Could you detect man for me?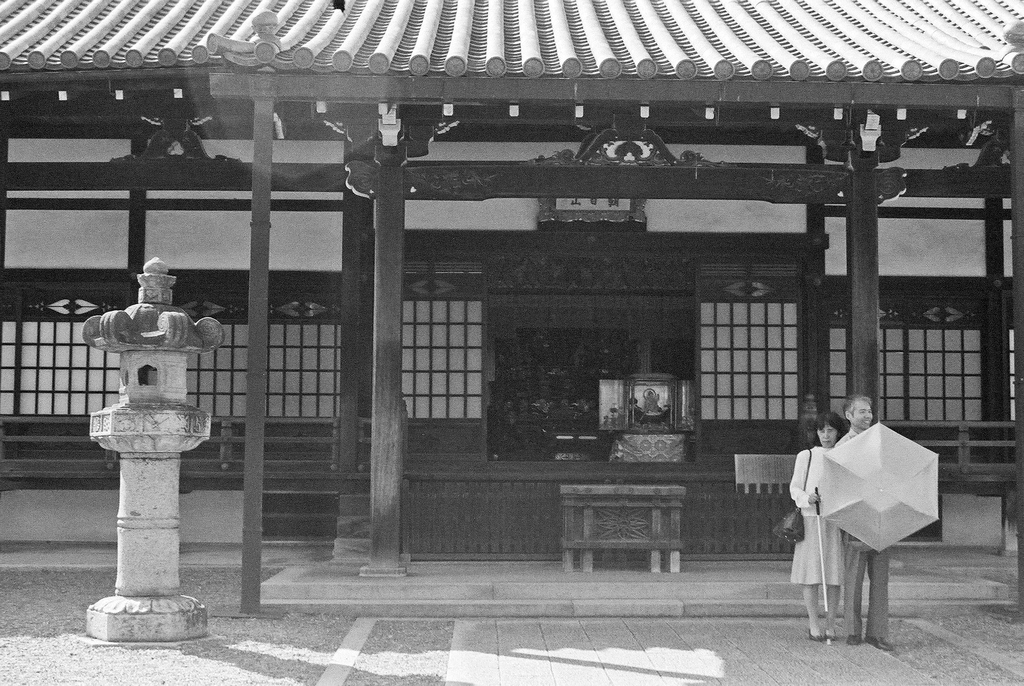
Detection result: 828 388 898 652.
